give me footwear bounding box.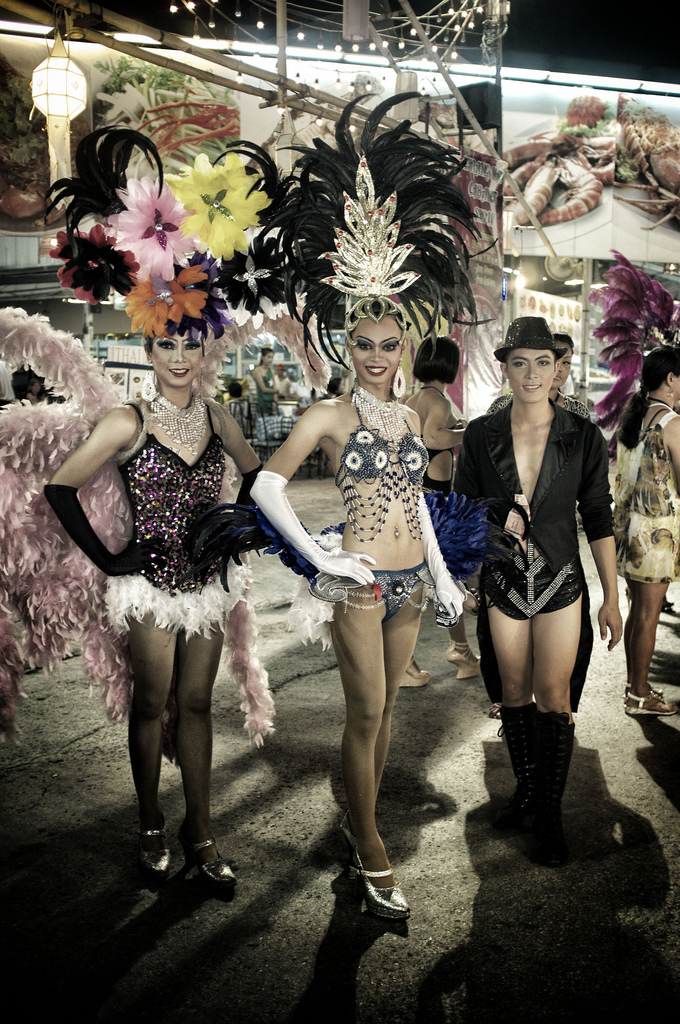
select_region(540, 712, 583, 865).
